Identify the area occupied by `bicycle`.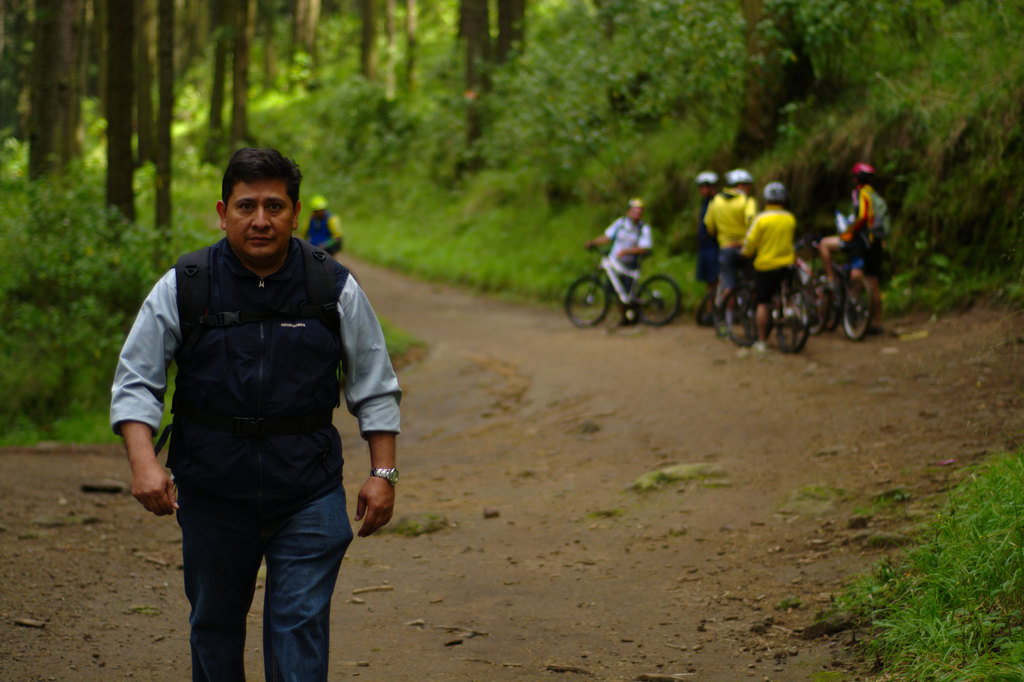
Area: rect(811, 229, 879, 350).
